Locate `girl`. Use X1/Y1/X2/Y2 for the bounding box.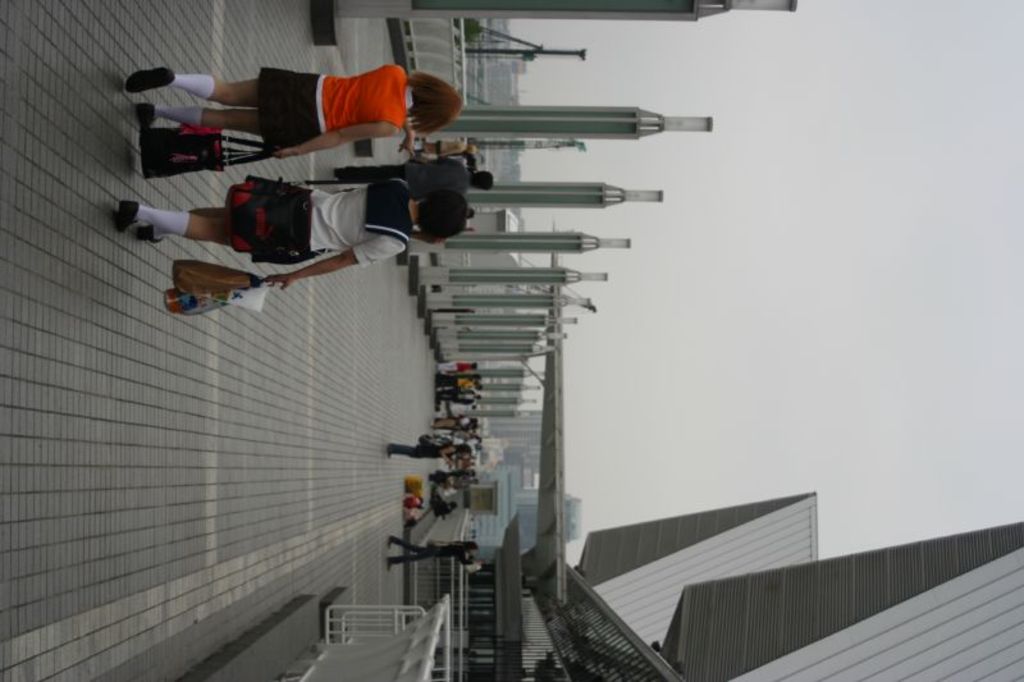
132/63/467/160.
